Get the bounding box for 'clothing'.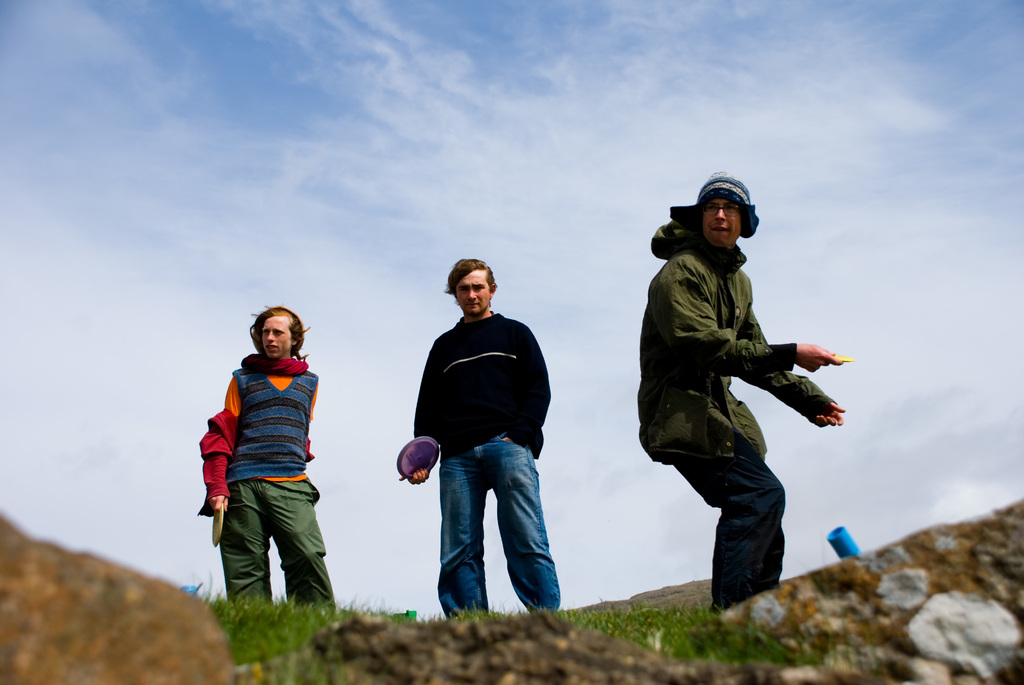
<region>196, 342, 337, 620</region>.
